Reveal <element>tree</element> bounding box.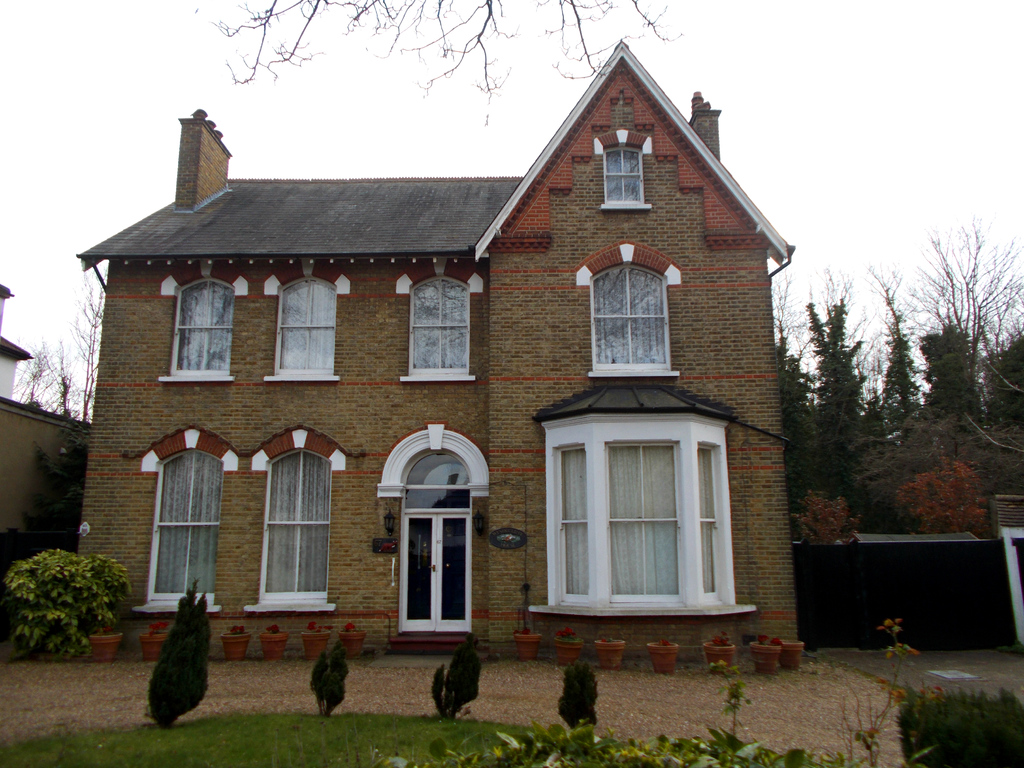
Revealed: 13, 344, 45, 412.
